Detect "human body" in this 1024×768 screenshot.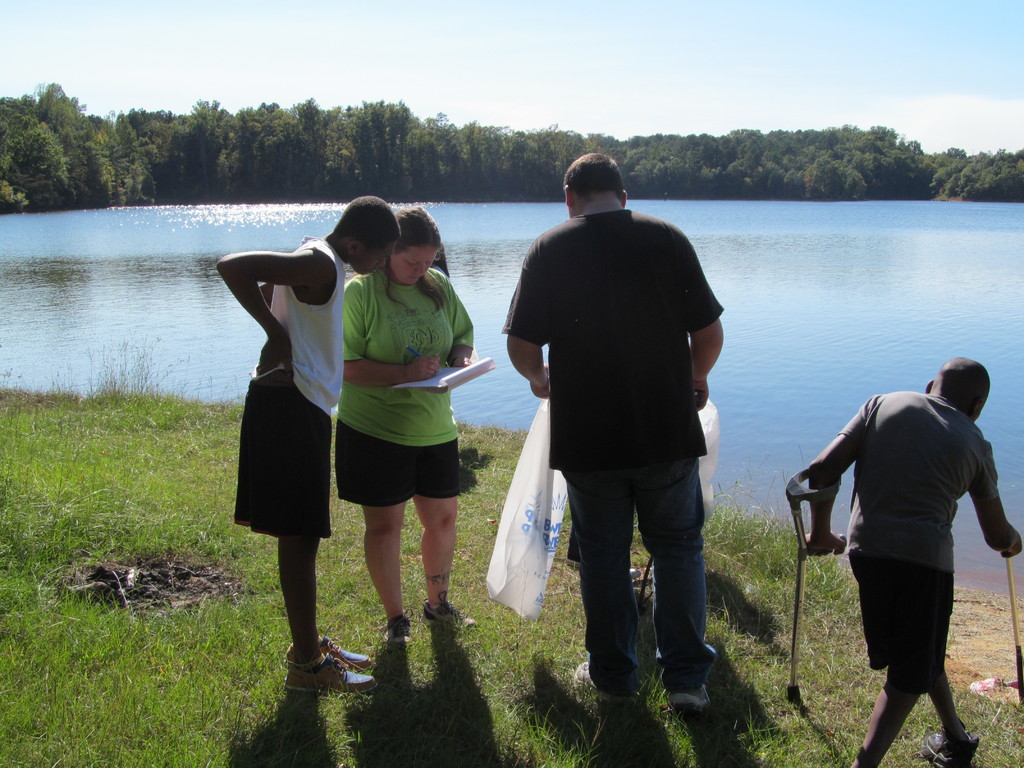
Detection: [x1=213, y1=233, x2=377, y2=696].
